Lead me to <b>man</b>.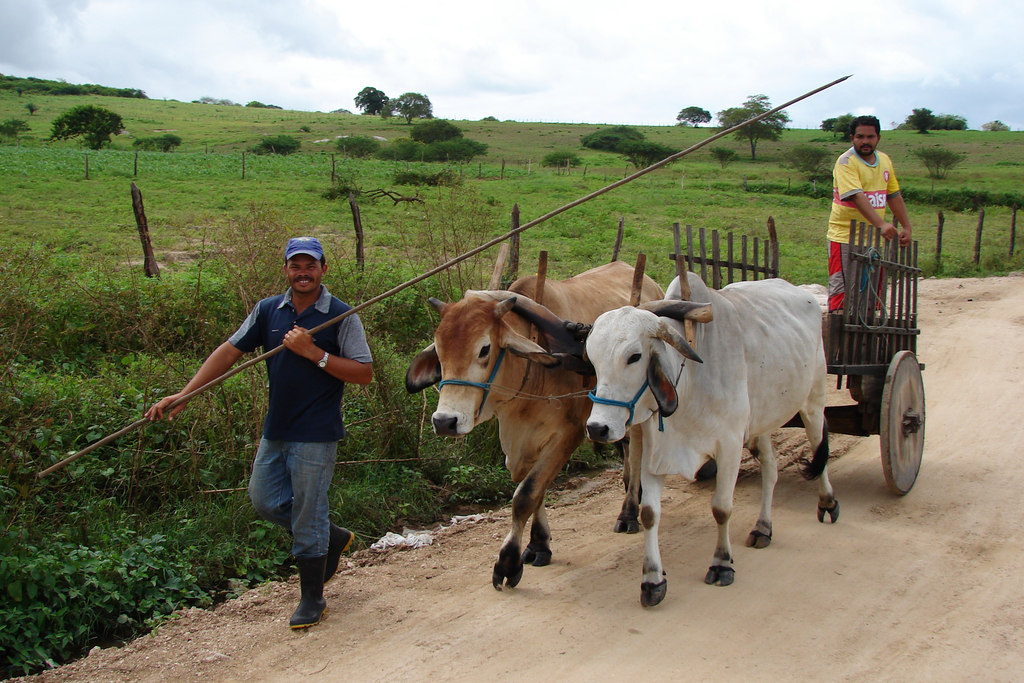
Lead to [x1=176, y1=241, x2=381, y2=618].
